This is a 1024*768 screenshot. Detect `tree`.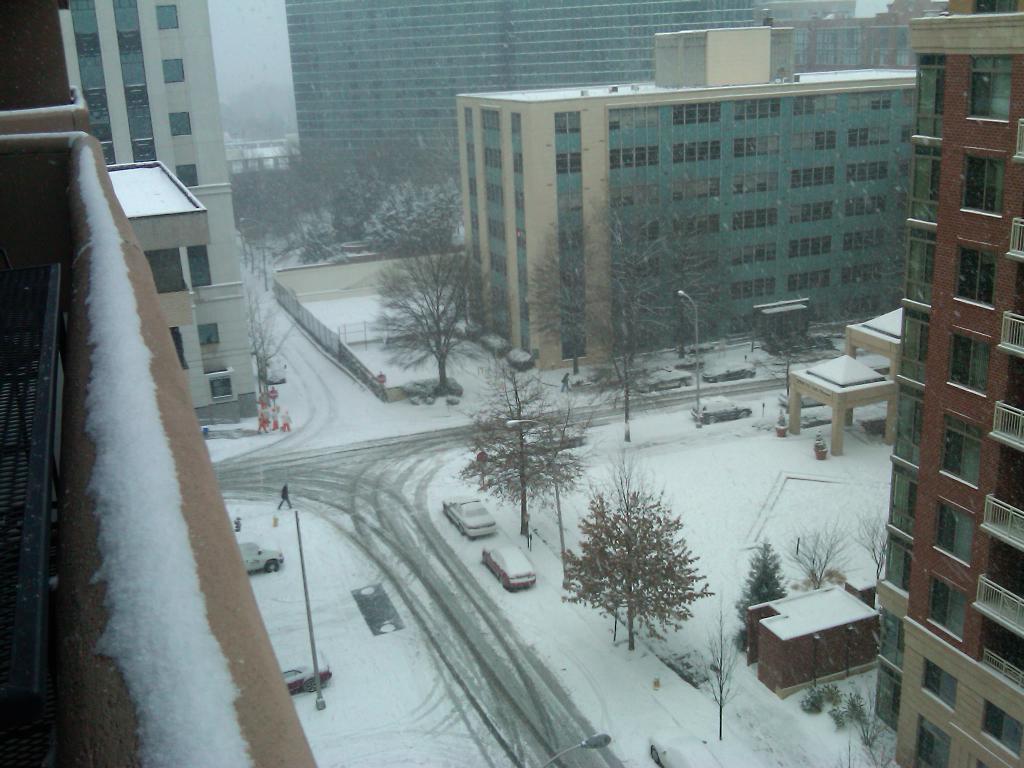
Rect(787, 514, 856, 590).
